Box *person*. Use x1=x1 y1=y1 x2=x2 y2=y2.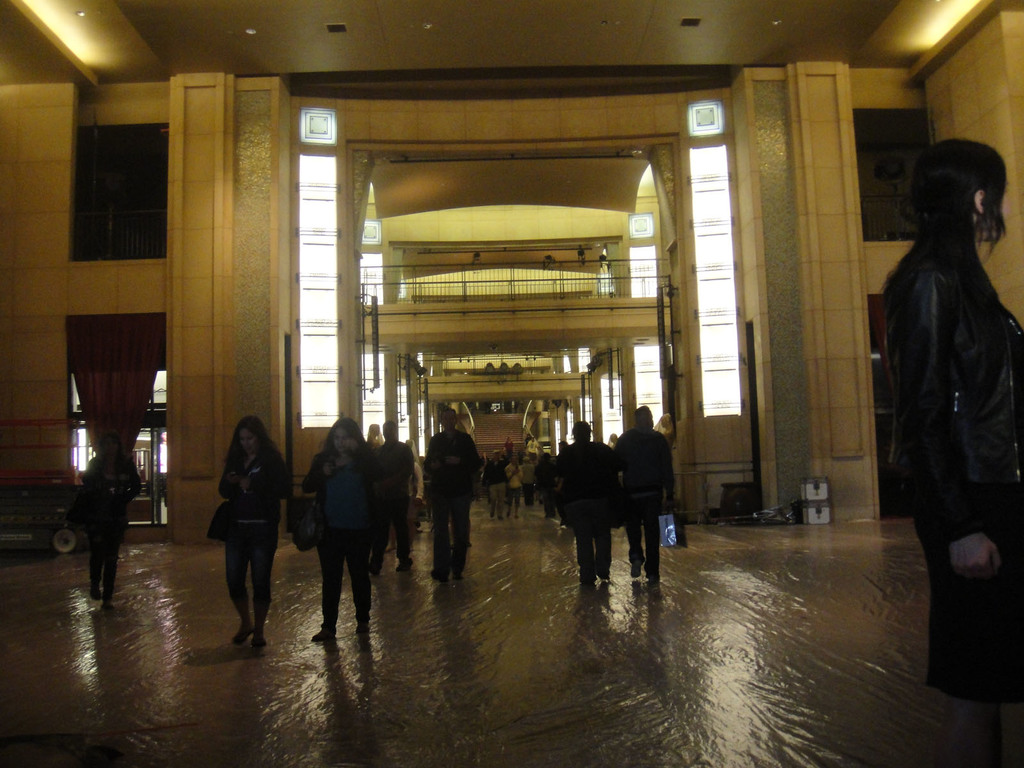
x1=67 y1=435 x2=145 y2=609.
